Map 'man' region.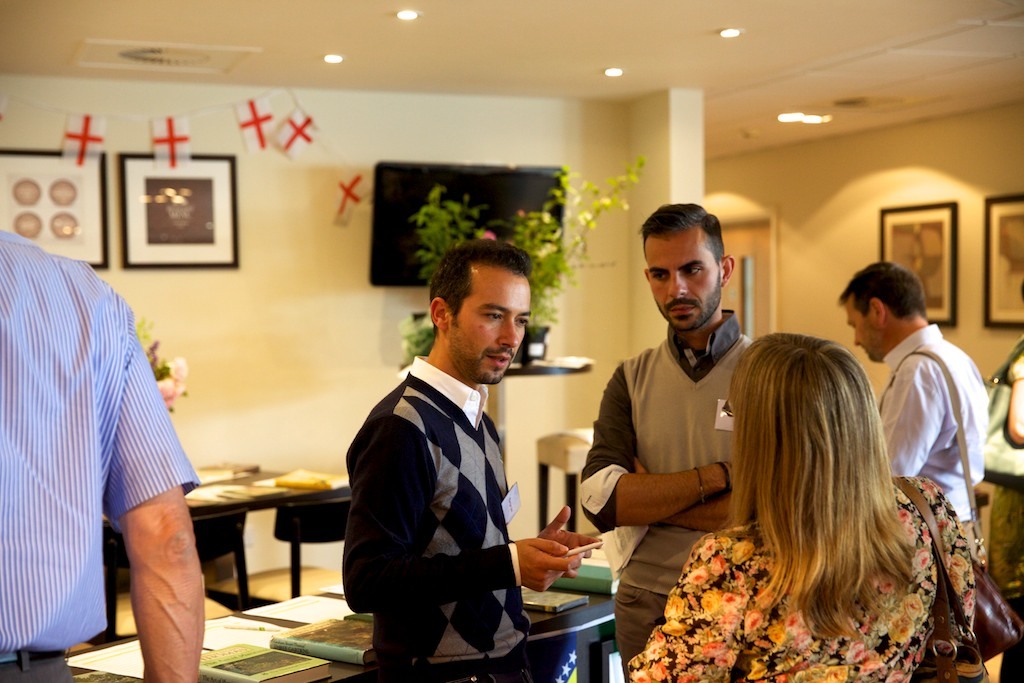
Mapped to rect(331, 245, 570, 664).
